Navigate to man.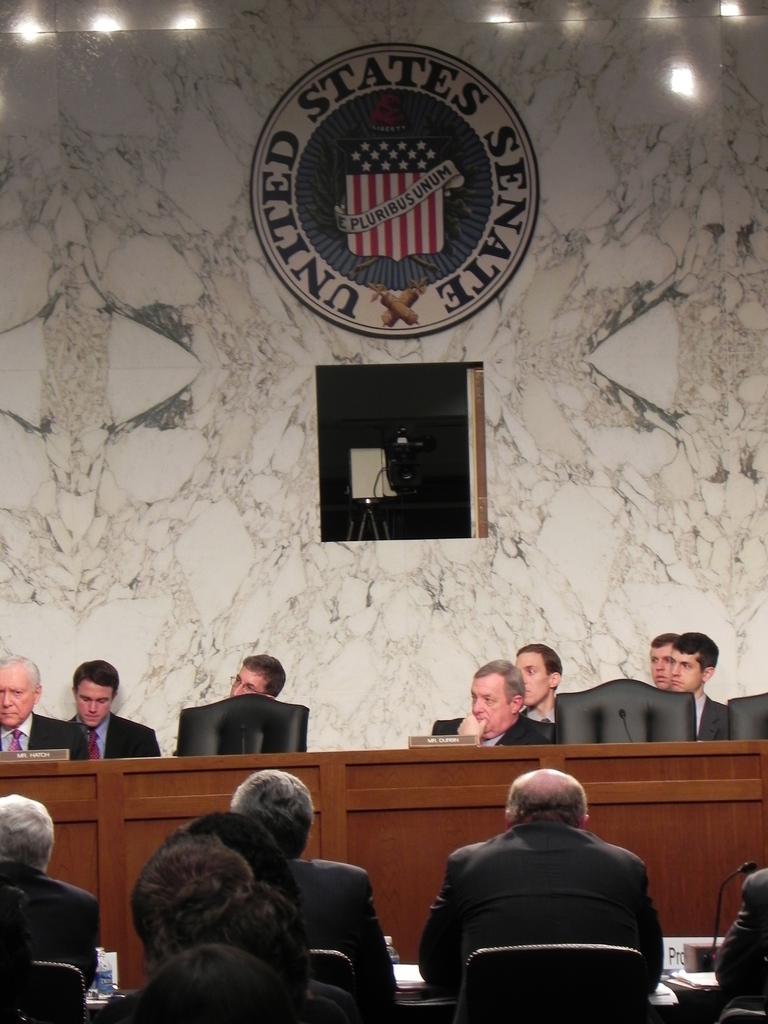
Navigation target: BBox(409, 762, 680, 1009).
